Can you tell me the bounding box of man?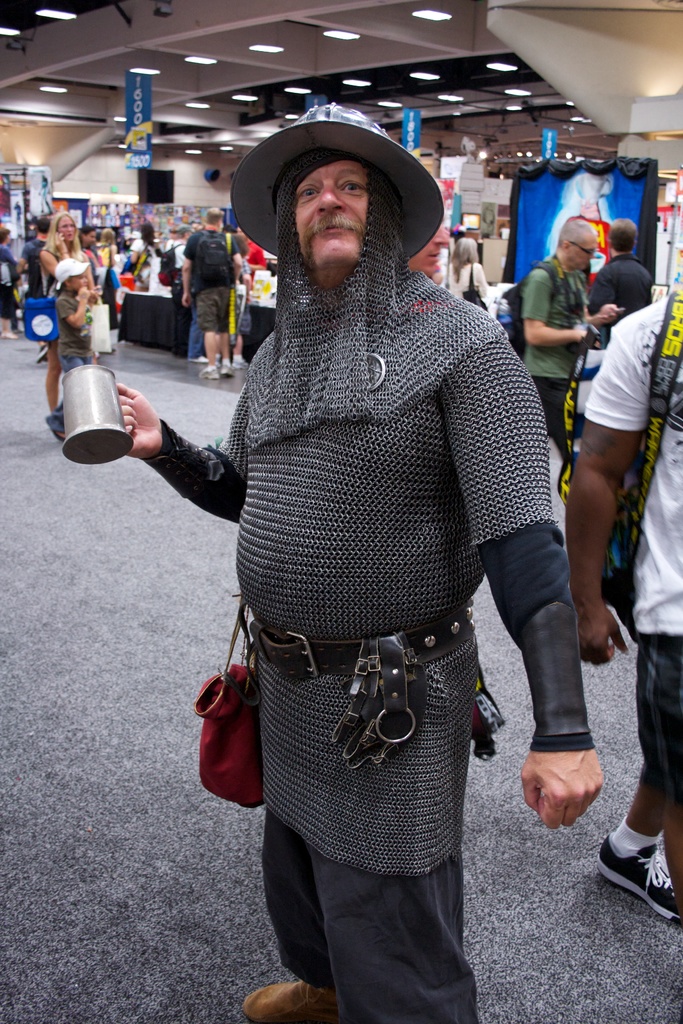
crop(17, 216, 52, 367).
